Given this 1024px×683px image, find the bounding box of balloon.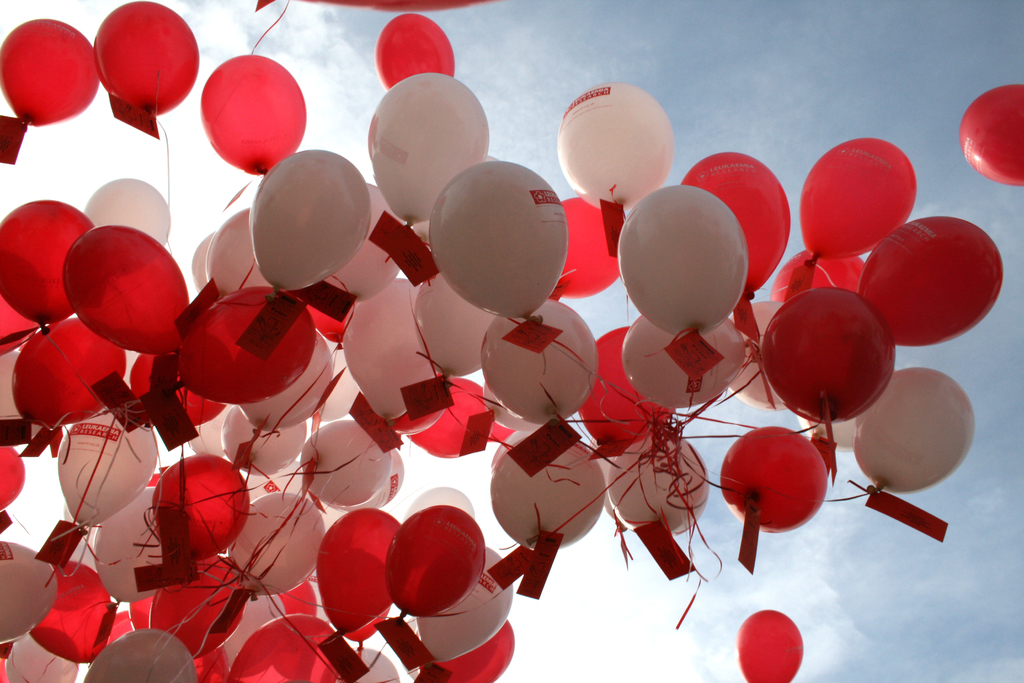
(left=94, top=483, right=174, bottom=602).
